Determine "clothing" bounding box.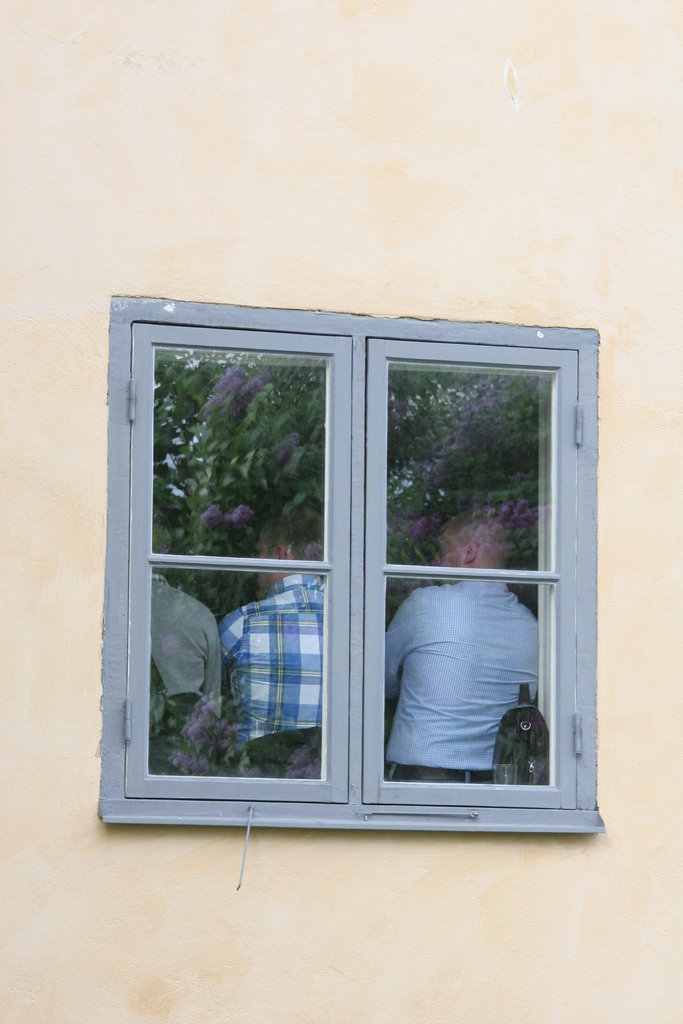
Determined: {"left": 151, "top": 572, "right": 222, "bottom": 774}.
